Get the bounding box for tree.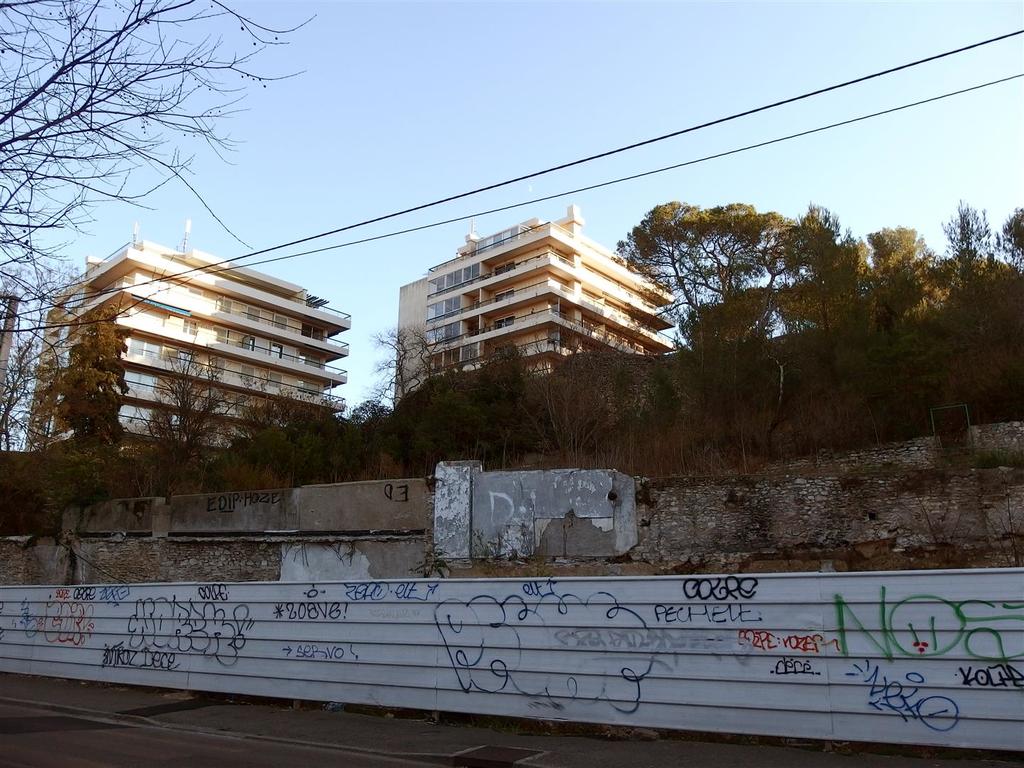
left=608, top=198, right=833, bottom=391.
